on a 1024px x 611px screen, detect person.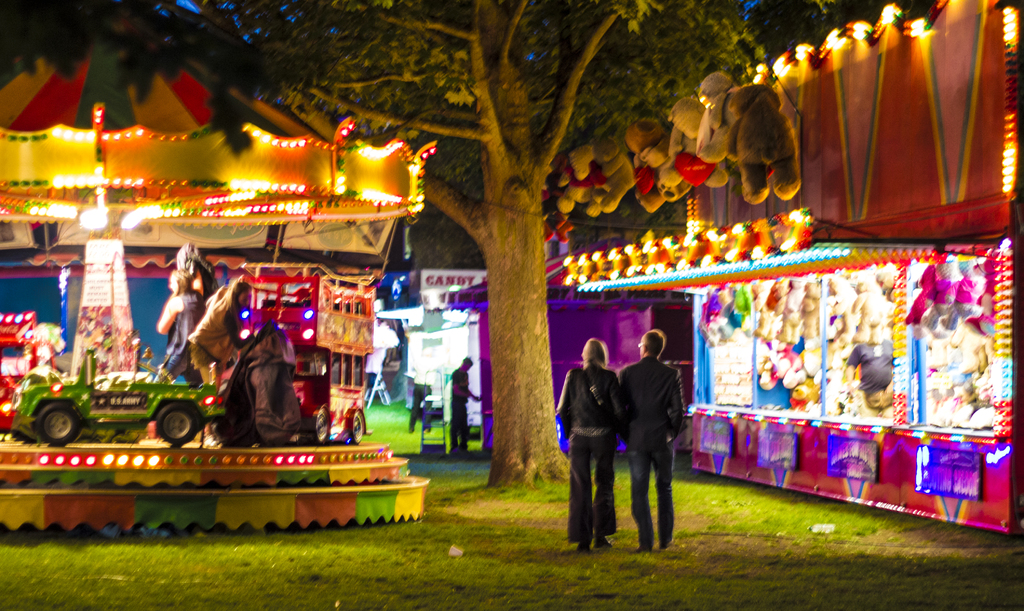
<bbox>183, 268, 257, 386</bbox>.
